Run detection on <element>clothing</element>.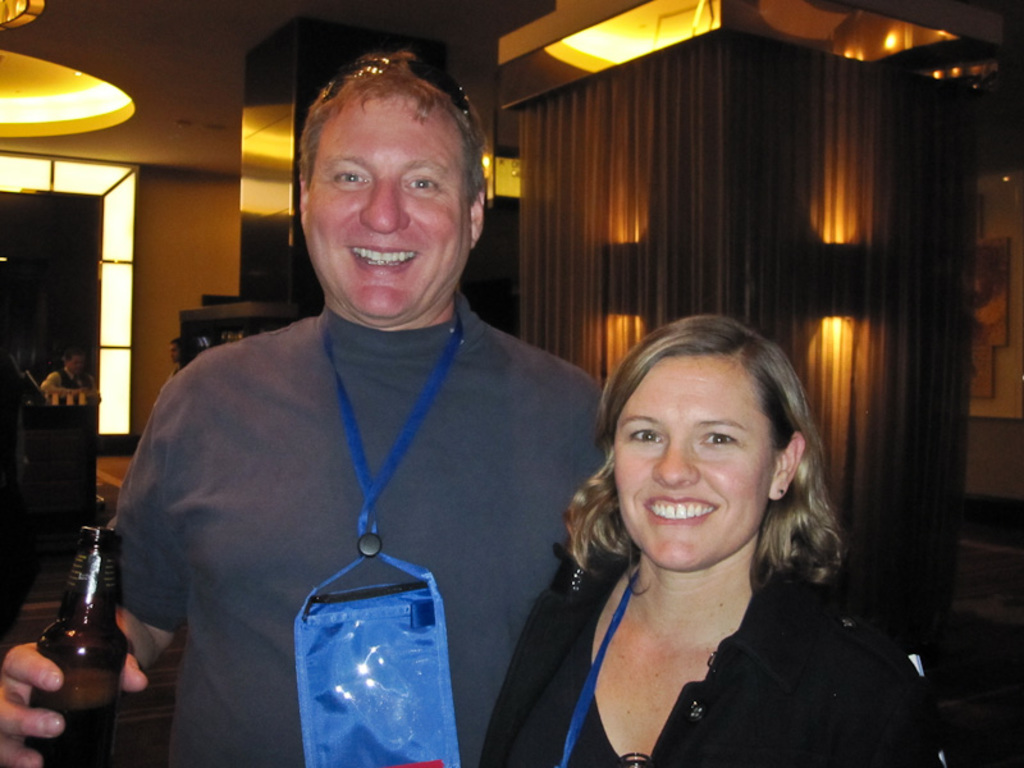
Result: bbox=[0, 343, 45, 641].
